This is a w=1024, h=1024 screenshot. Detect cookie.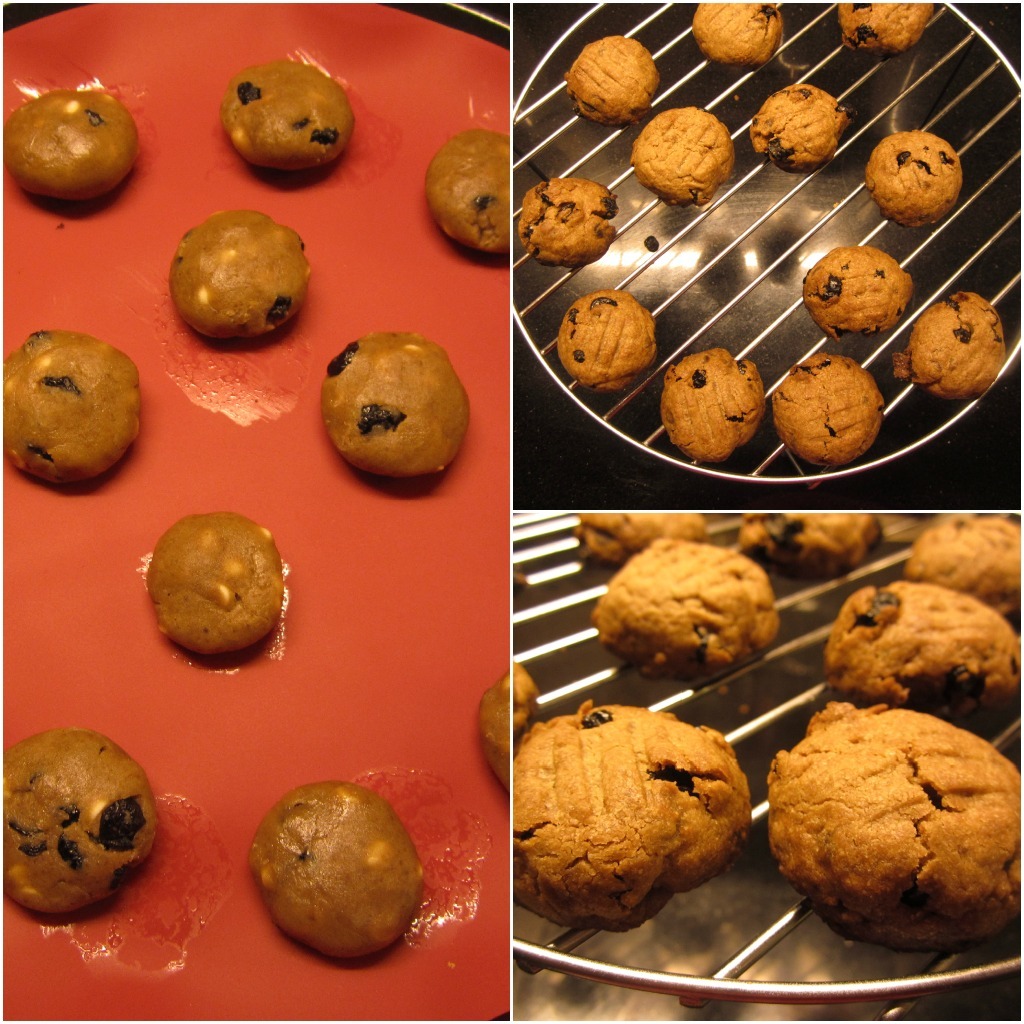
region(905, 515, 1023, 616).
